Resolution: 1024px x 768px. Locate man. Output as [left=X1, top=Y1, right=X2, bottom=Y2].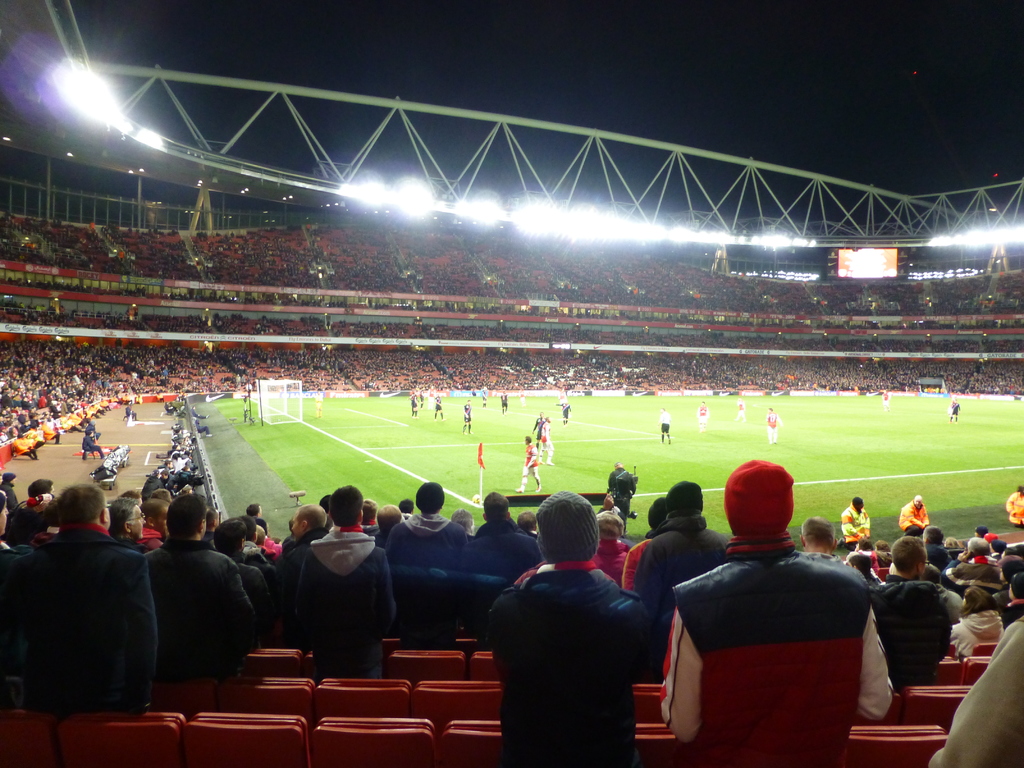
[left=642, top=479, right=897, bottom=767].
